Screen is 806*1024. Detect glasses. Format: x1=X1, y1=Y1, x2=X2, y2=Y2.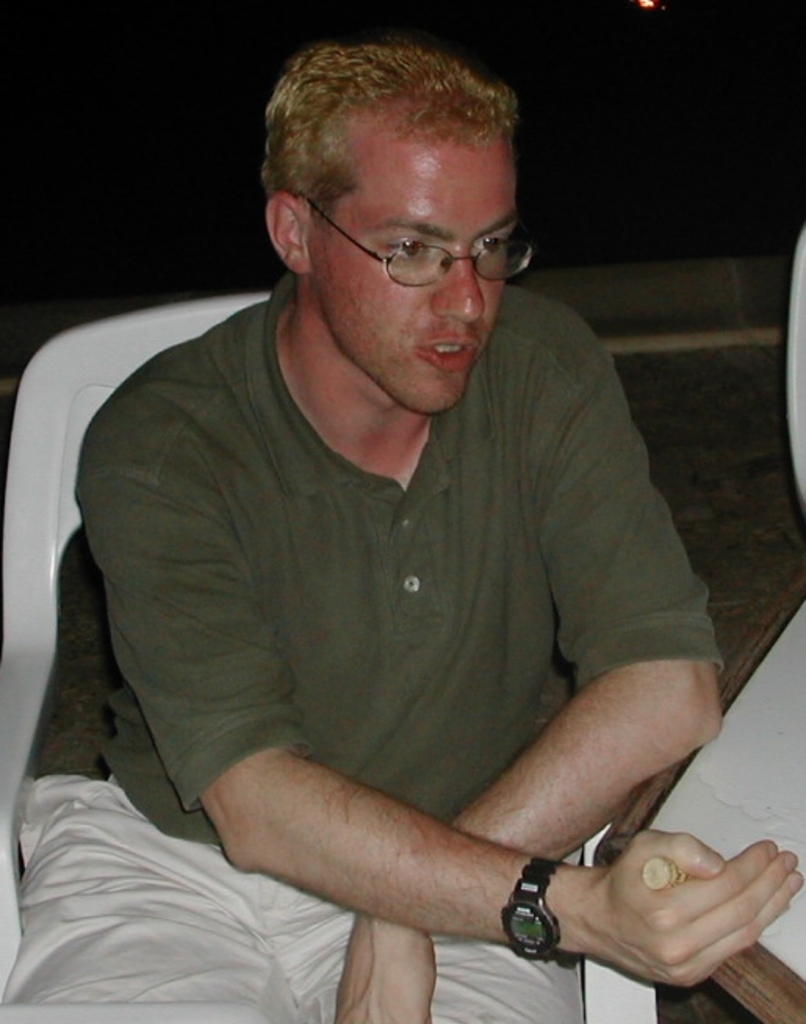
x1=283, y1=183, x2=532, y2=280.
